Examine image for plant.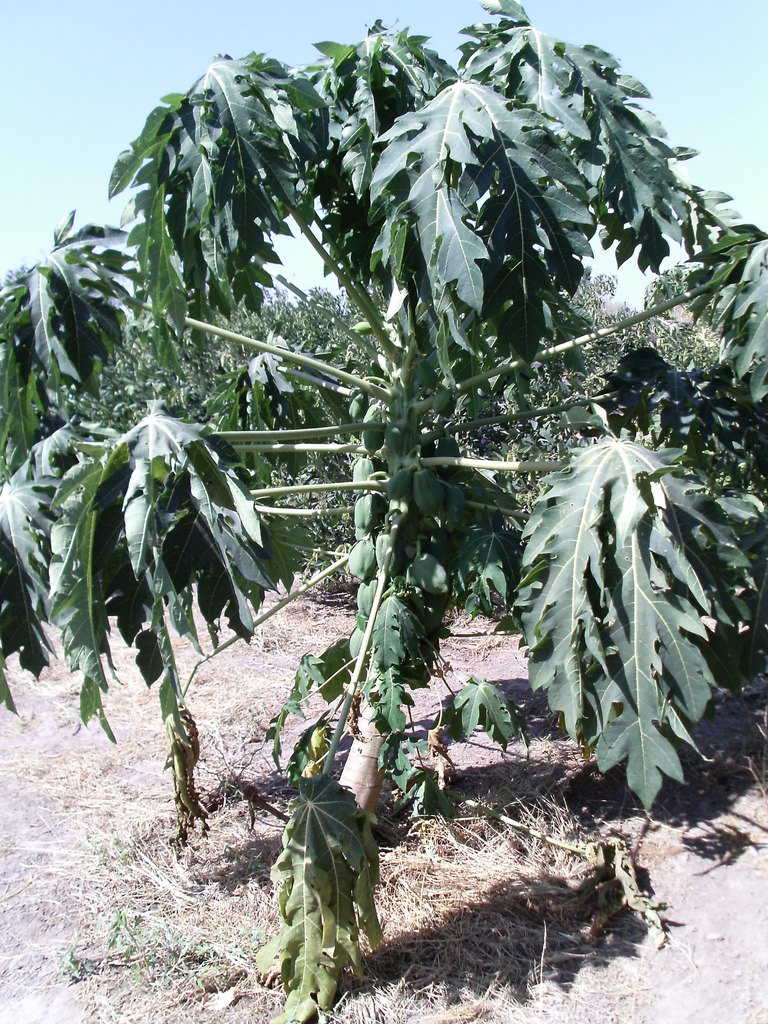
Examination result: detection(97, 899, 131, 959).
